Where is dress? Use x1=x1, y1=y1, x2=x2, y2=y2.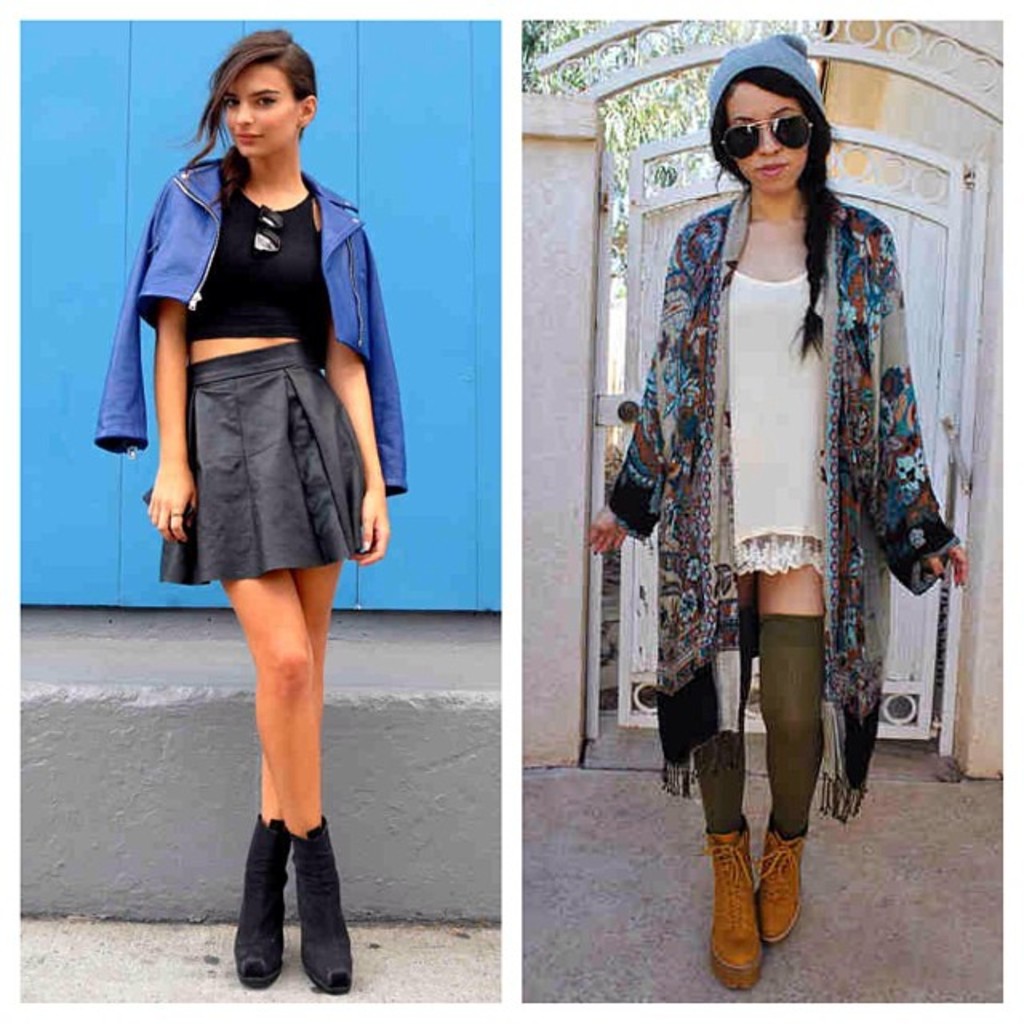
x1=734, y1=267, x2=835, y2=589.
